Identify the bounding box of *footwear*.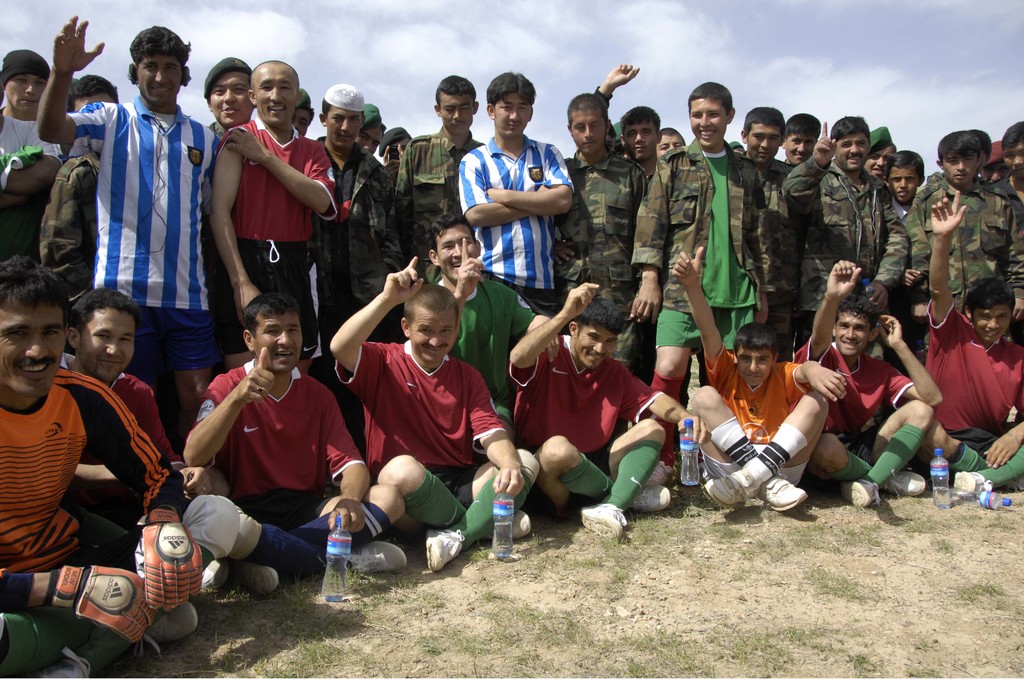
bbox(632, 487, 673, 514).
